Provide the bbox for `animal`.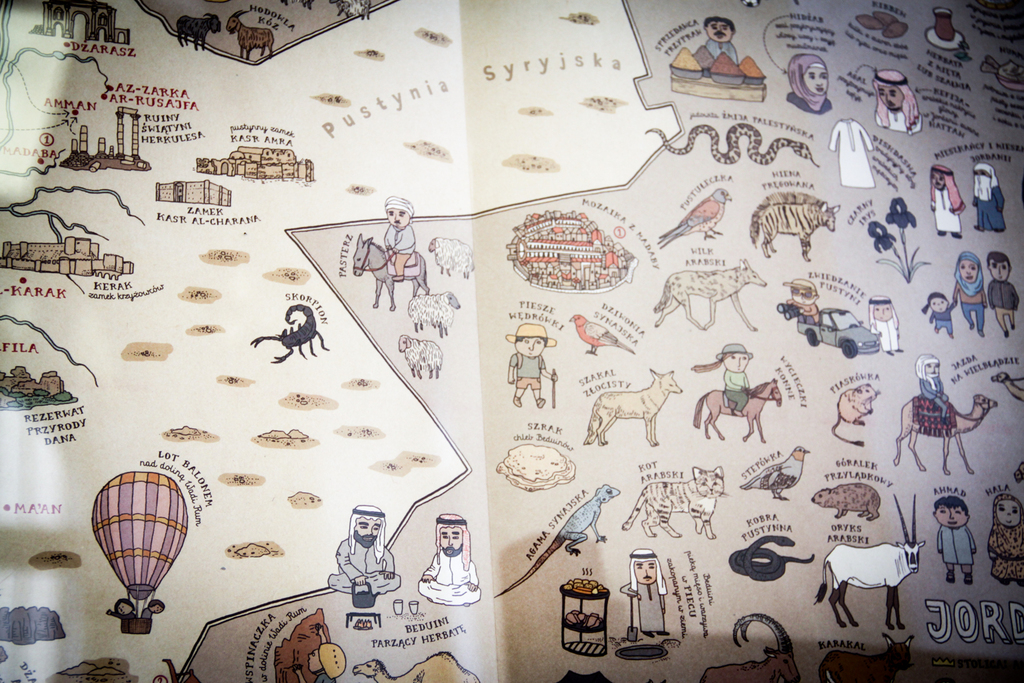
<box>351,650,480,682</box>.
